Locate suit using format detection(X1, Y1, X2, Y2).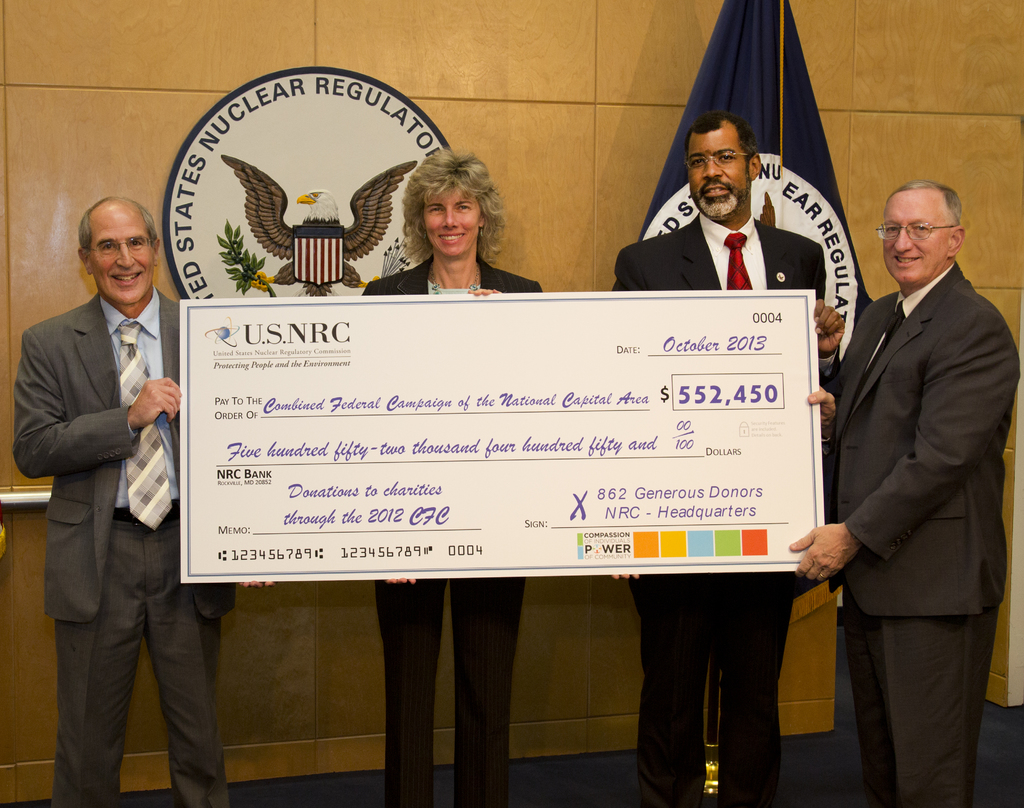
detection(803, 182, 1012, 807).
